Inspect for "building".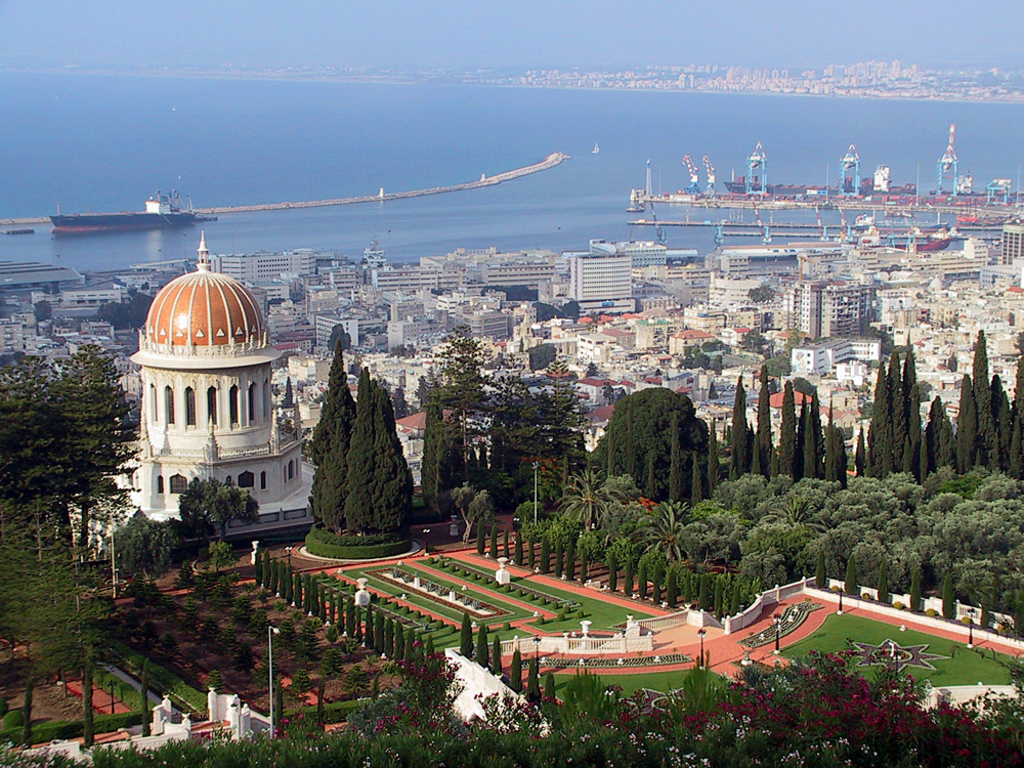
Inspection: box(215, 257, 296, 285).
